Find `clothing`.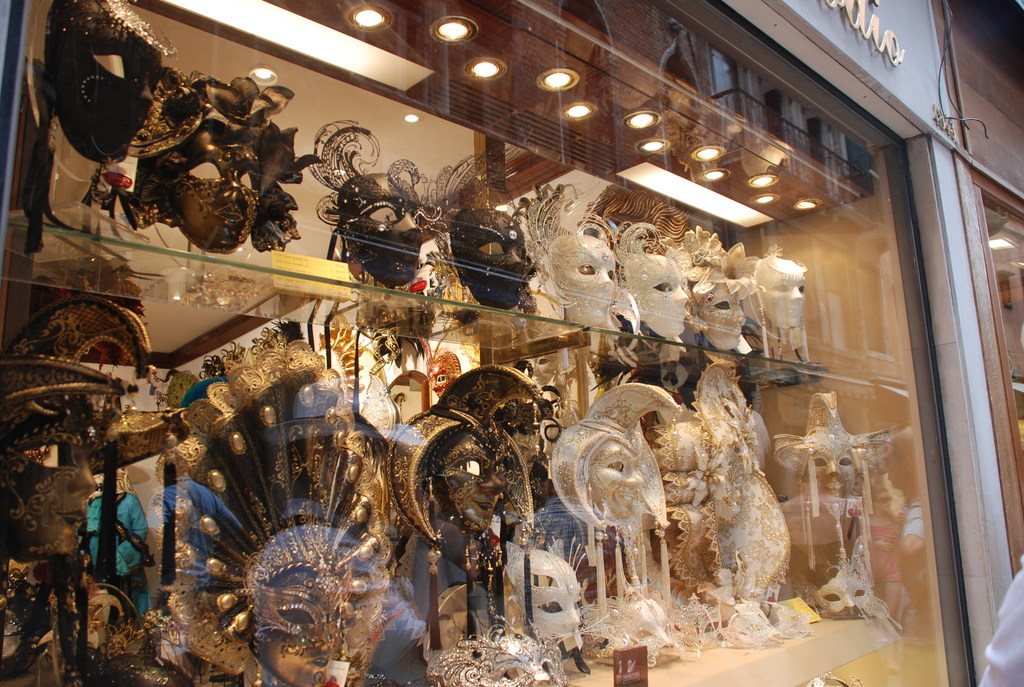
box=[976, 550, 1023, 686].
